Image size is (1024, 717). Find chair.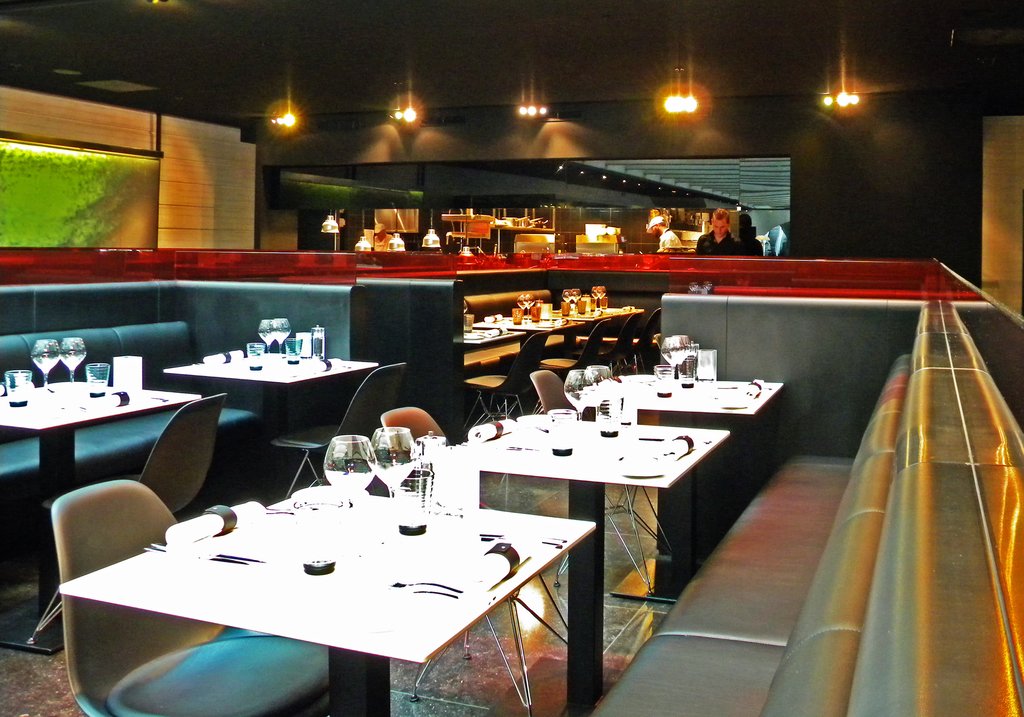
<region>459, 328, 542, 441</region>.
